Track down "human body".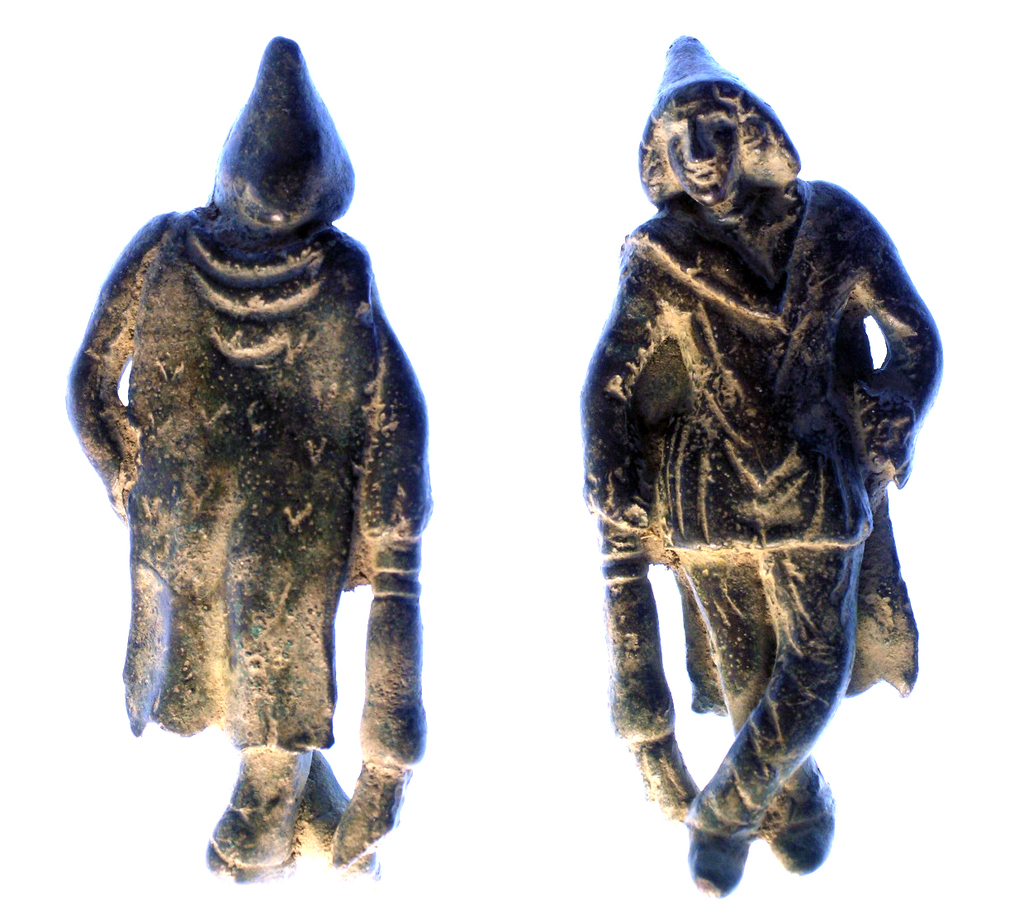
Tracked to box(580, 106, 923, 898).
